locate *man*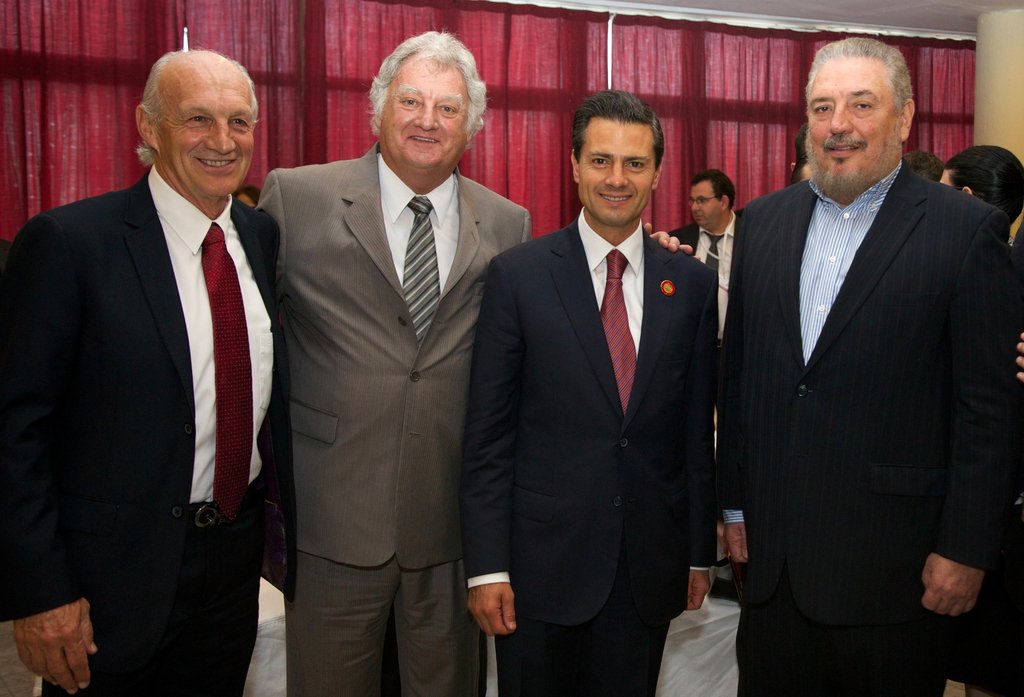
region(666, 168, 740, 348)
